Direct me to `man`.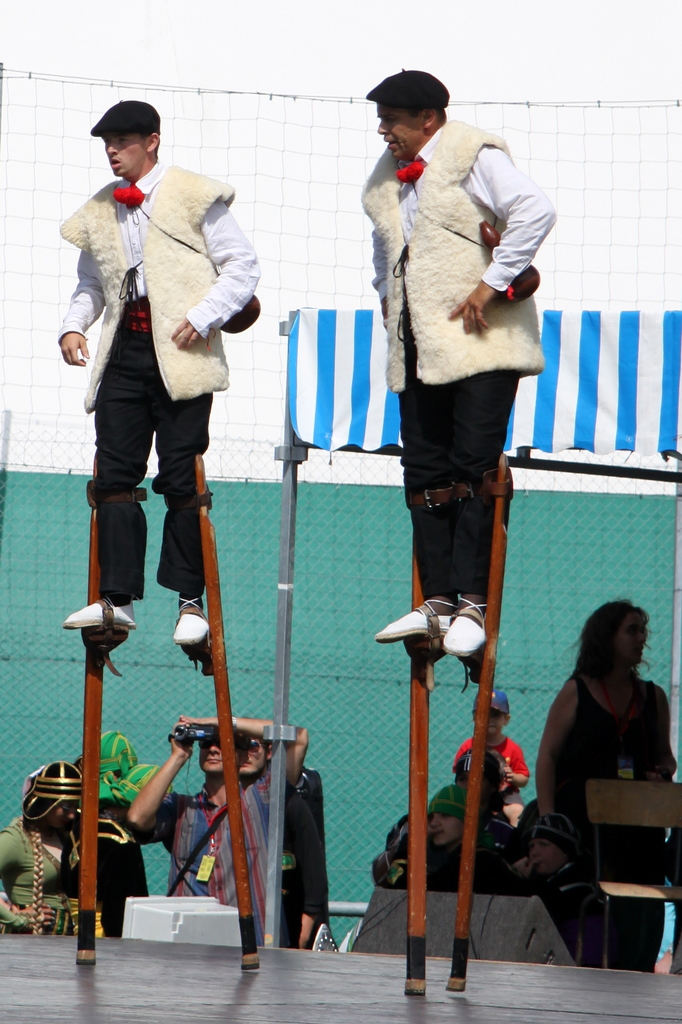
Direction: BBox(127, 713, 311, 951).
